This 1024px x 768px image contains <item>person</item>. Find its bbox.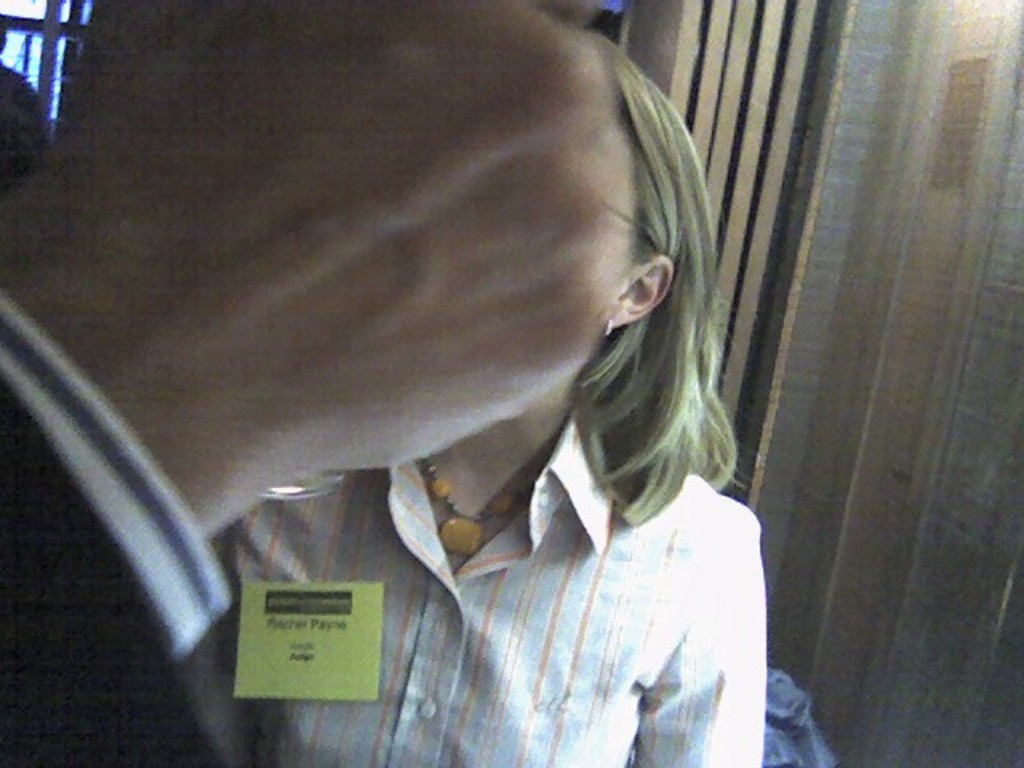
bbox=(0, 0, 635, 766).
